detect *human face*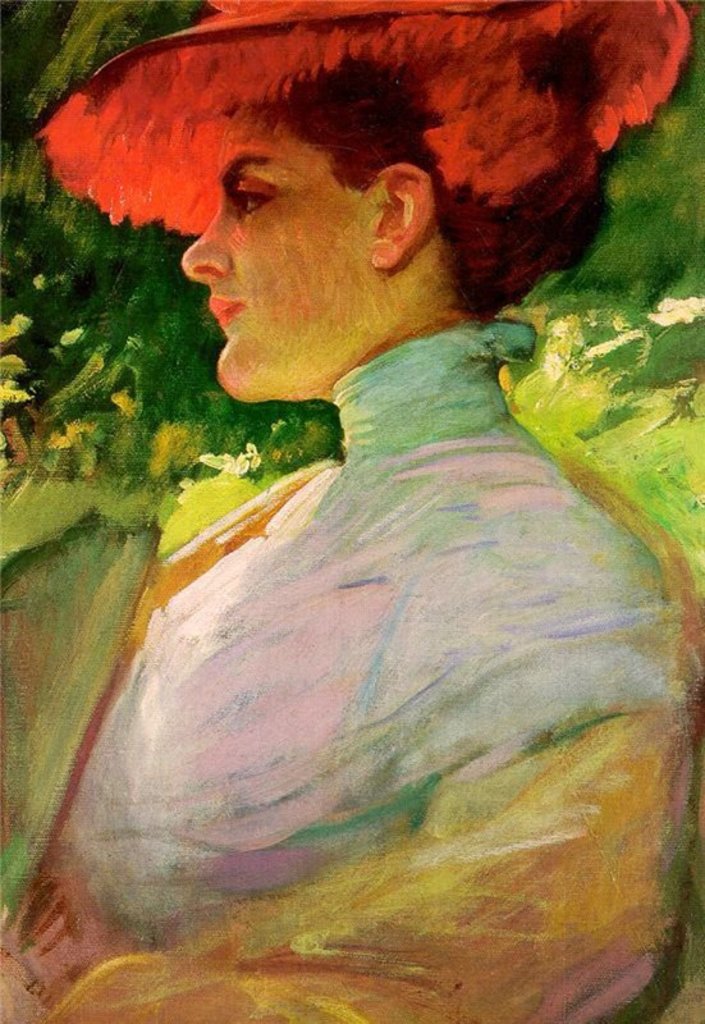
<region>175, 106, 372, 411</region>
